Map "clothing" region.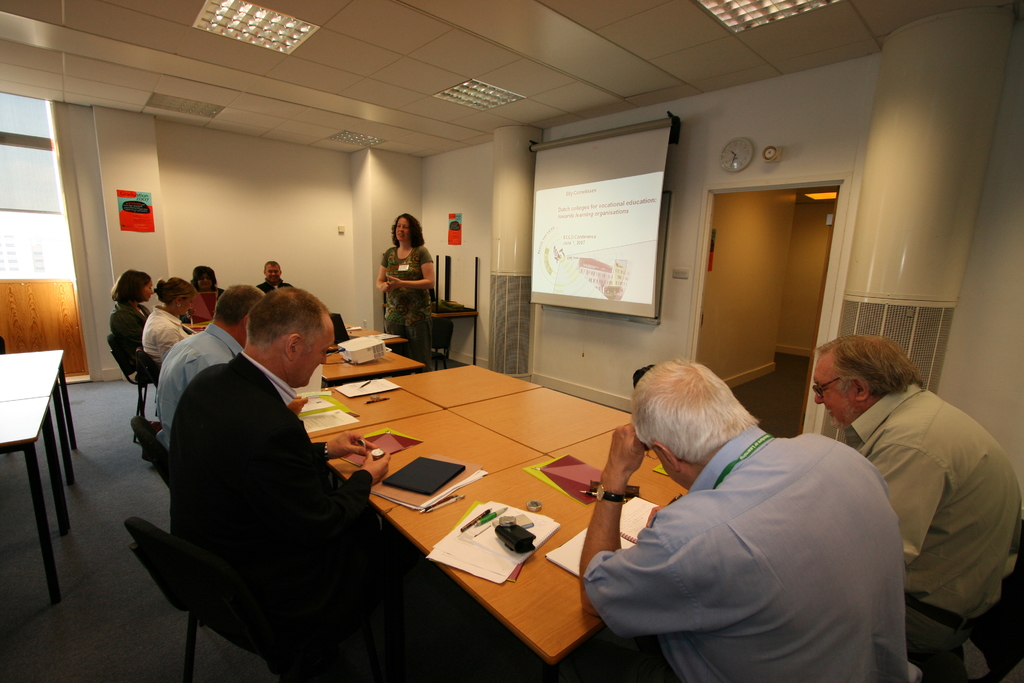
Mapped to [x1=142, y1=310, x2=181, y2=377].
